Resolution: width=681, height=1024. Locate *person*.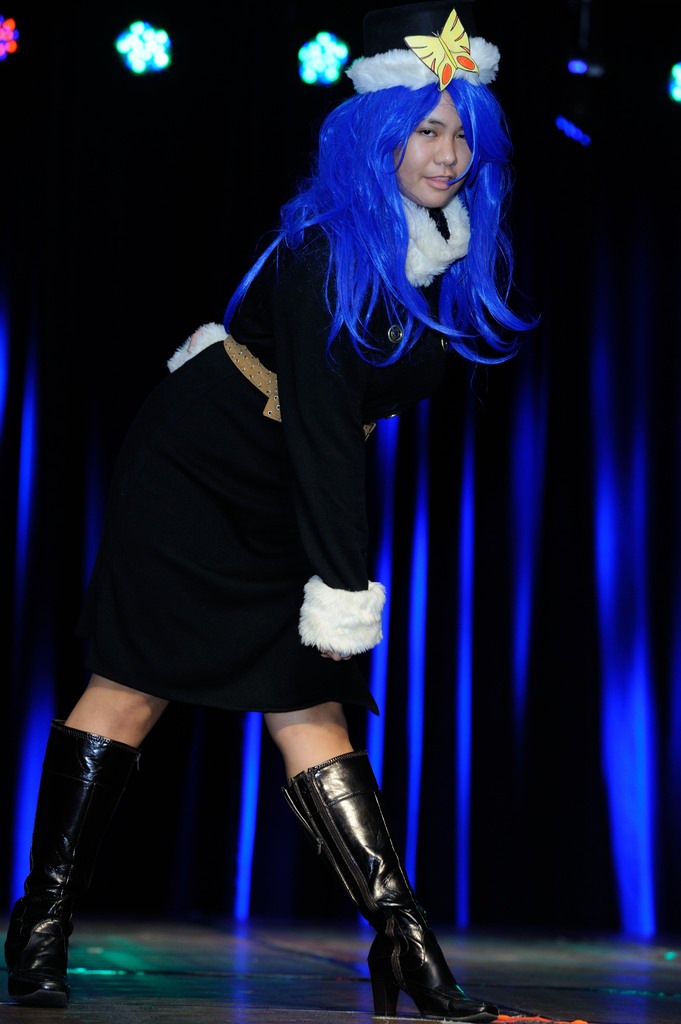
<bbox>63, 24, 559, 1020</bbox>.
